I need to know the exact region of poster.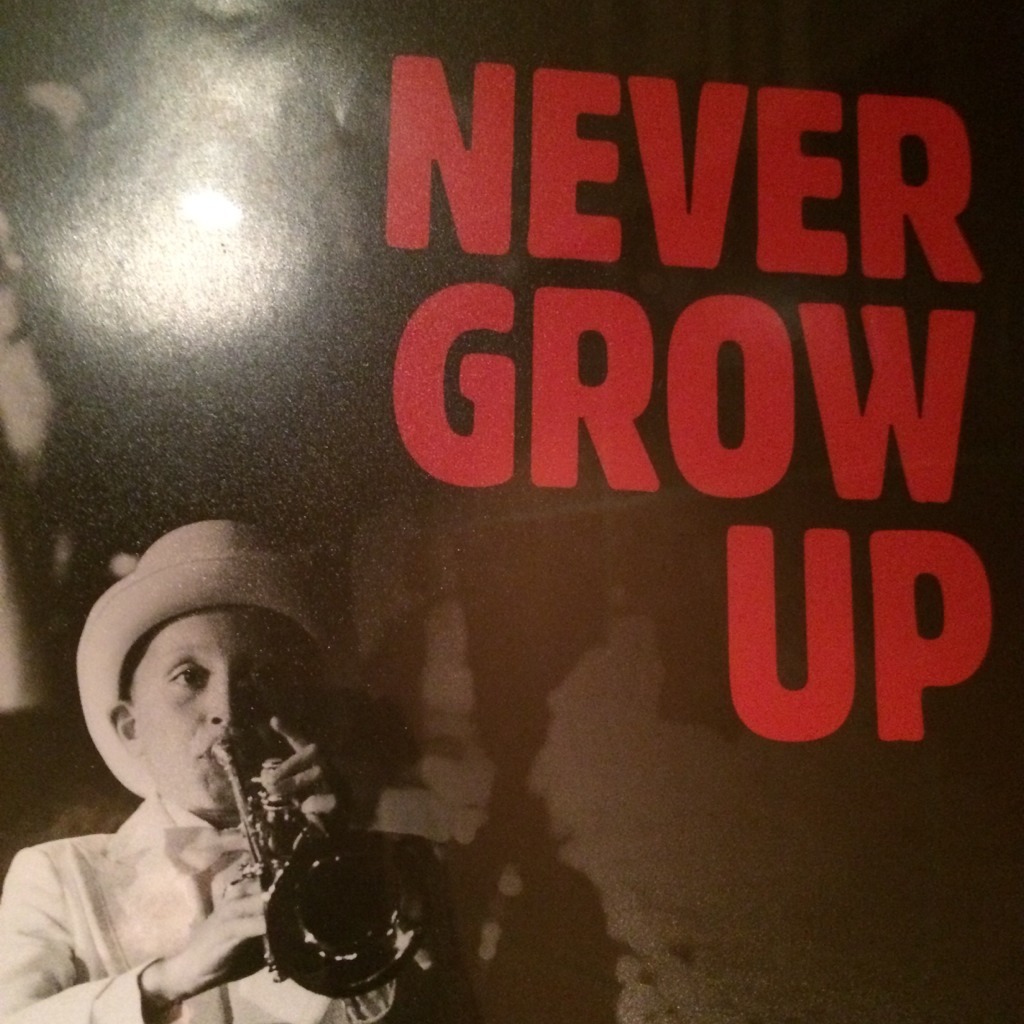
Region: x1=0 y1=0 x2=1023 y2=1023.
